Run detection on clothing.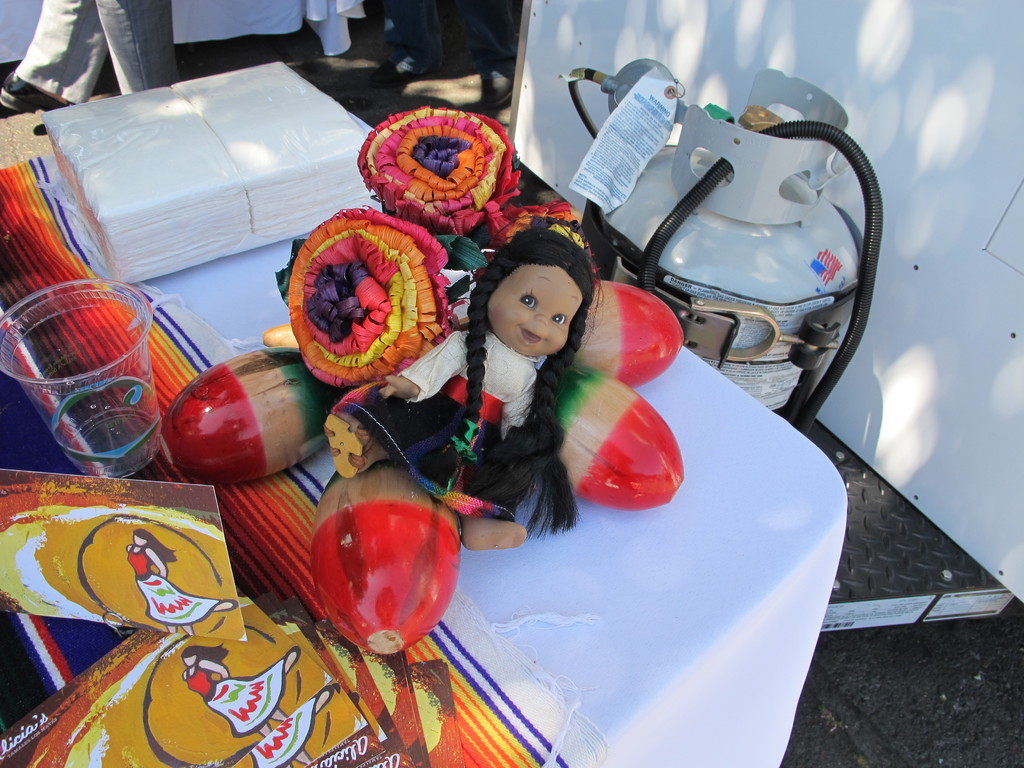
Result: [328, 332, 549, 527].
